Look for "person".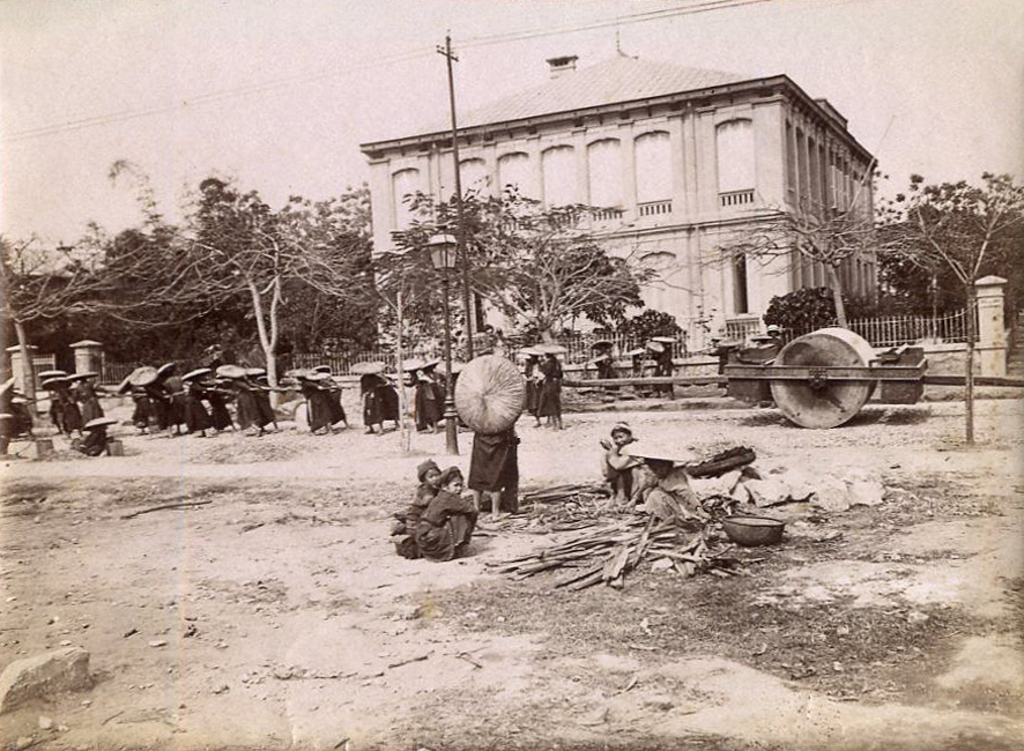
Found: crop(754, 326, 784, 343).
